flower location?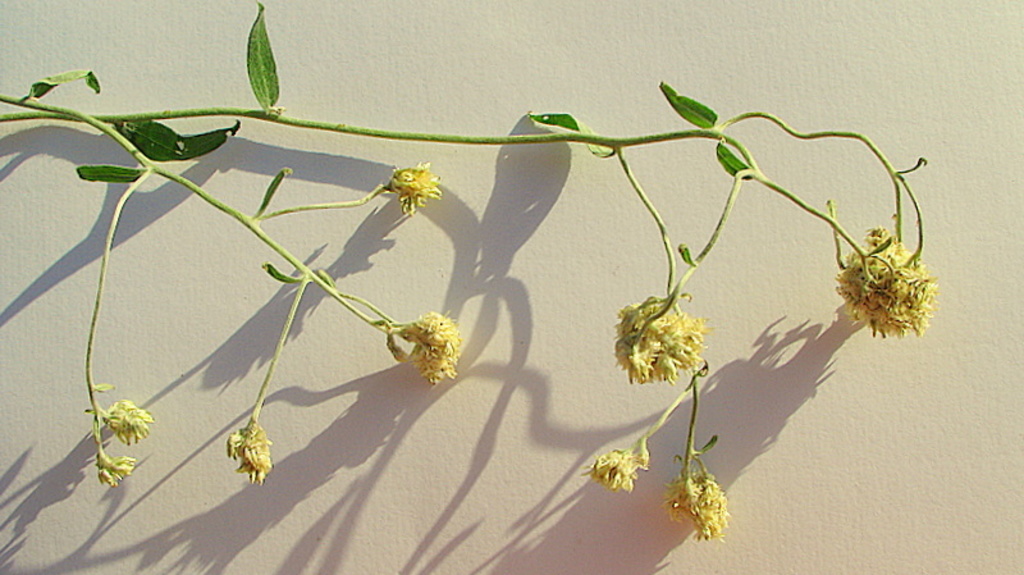
(846,248,934,344)
